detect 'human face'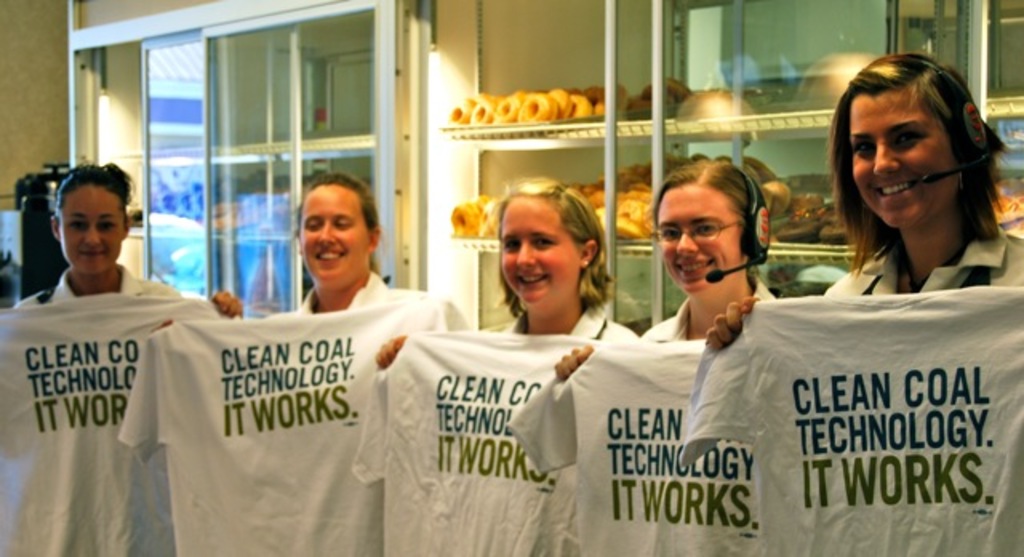
[left=501, top=200, right=581, bottom=307]
